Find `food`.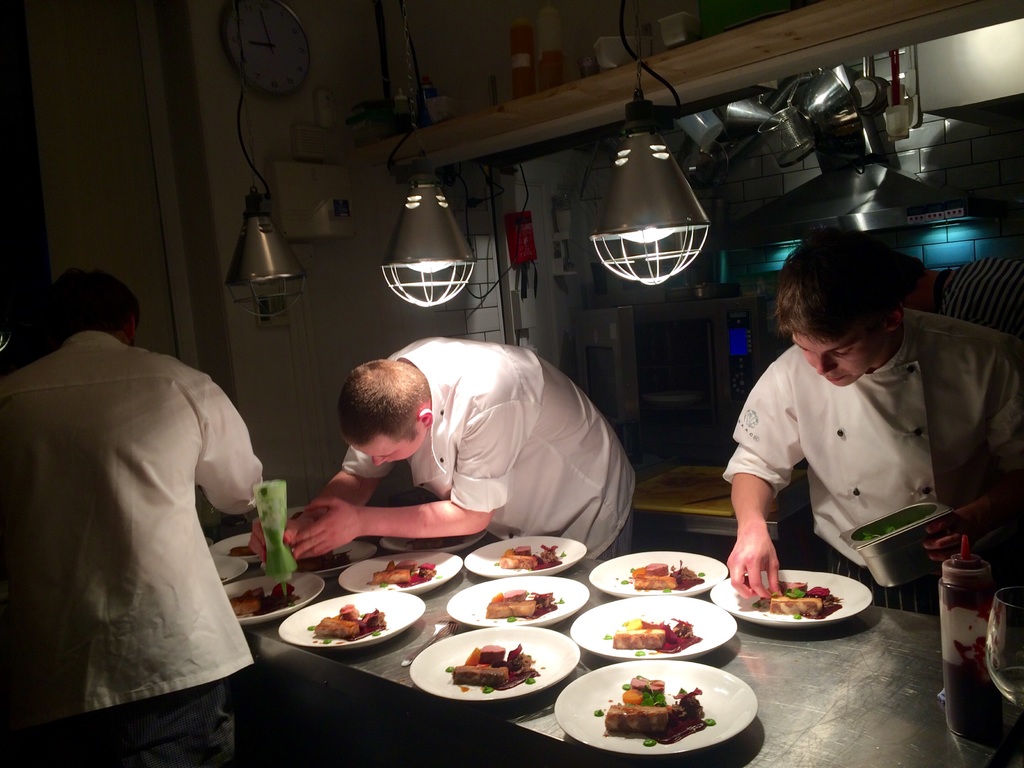
region(296, 549, 354, 578).
